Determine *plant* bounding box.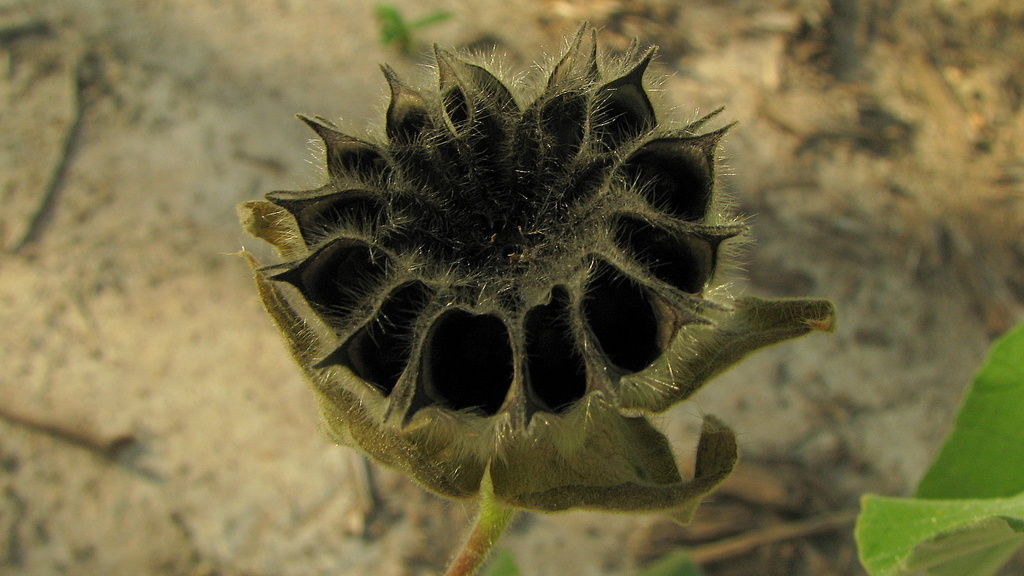
Determined: 374 0 456 61.
